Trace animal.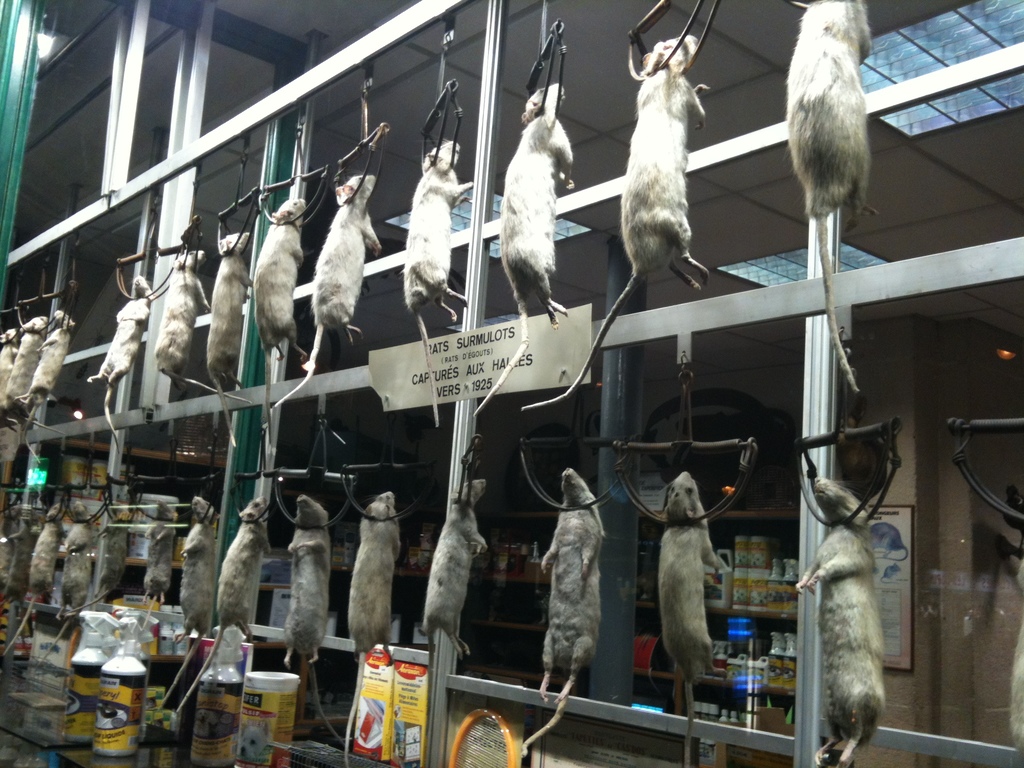
Traced to box=[174, 492, 272, 721].
